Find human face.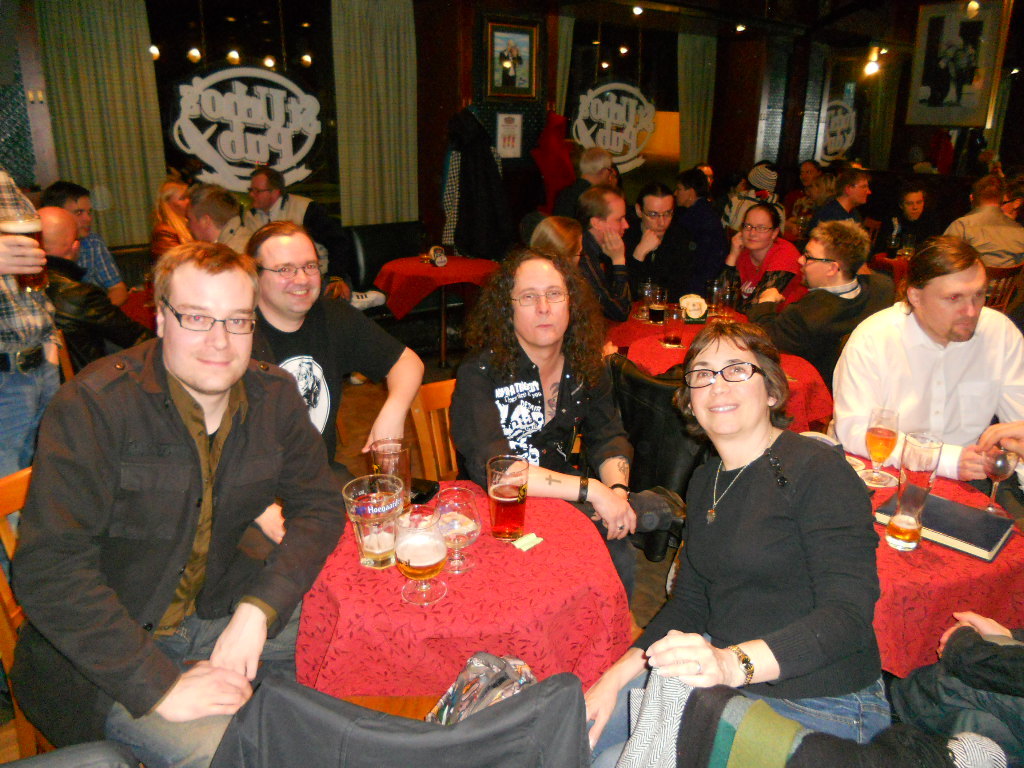
[x1=923, y1=263, x2=992, y2=344].
